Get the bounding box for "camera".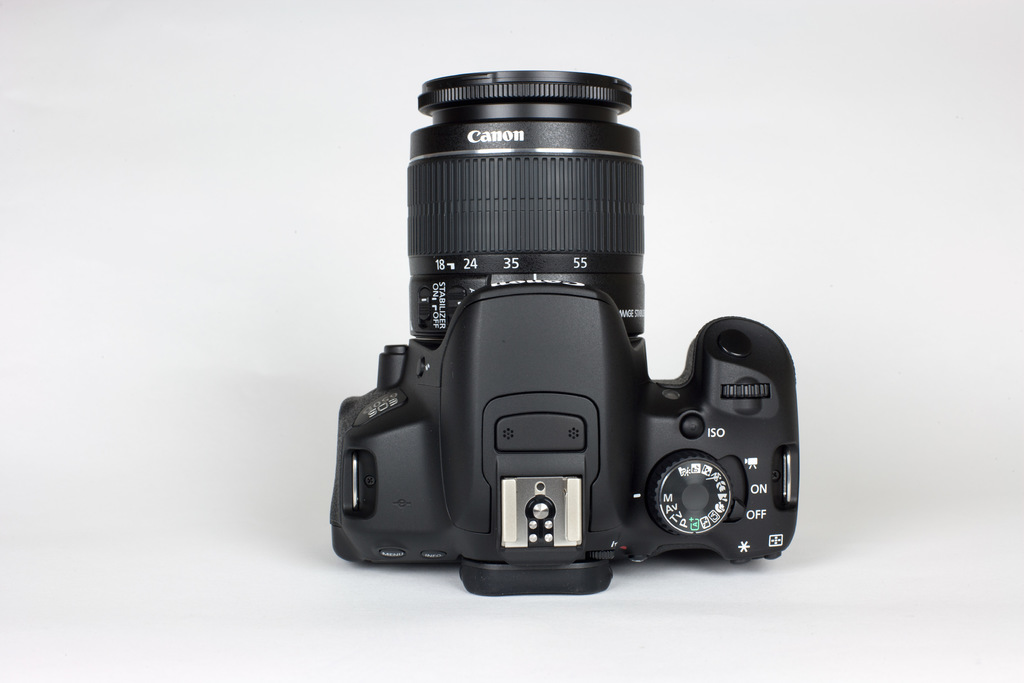
pyautogui.locateOnScreen(330, 68, 800, 598).
